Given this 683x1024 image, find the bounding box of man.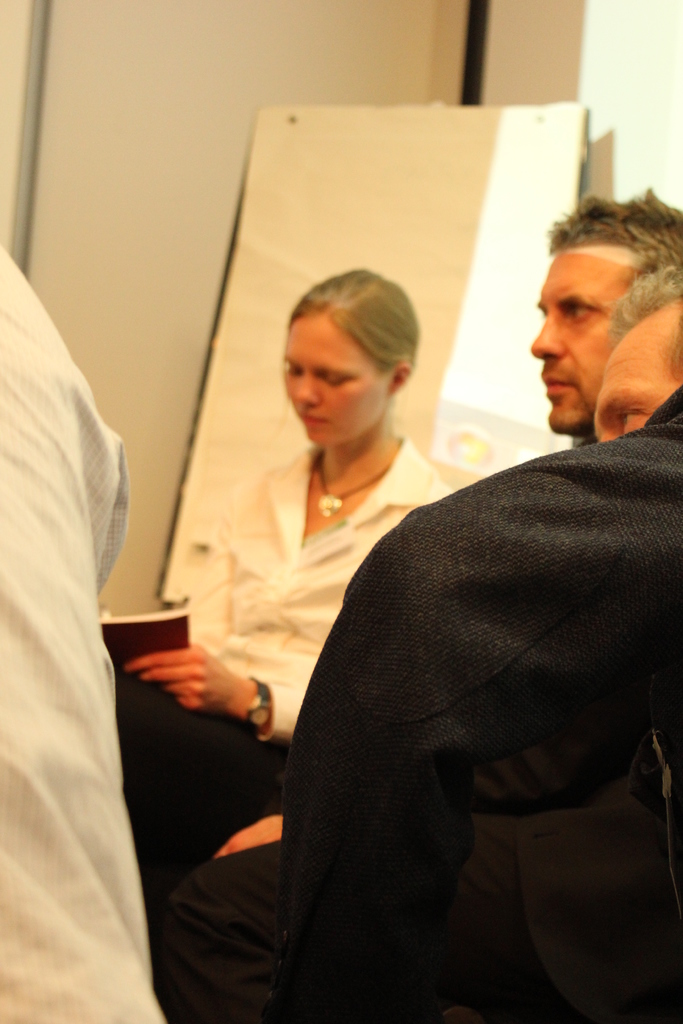
(left=2, top=181, right=174, bottom=1004).
